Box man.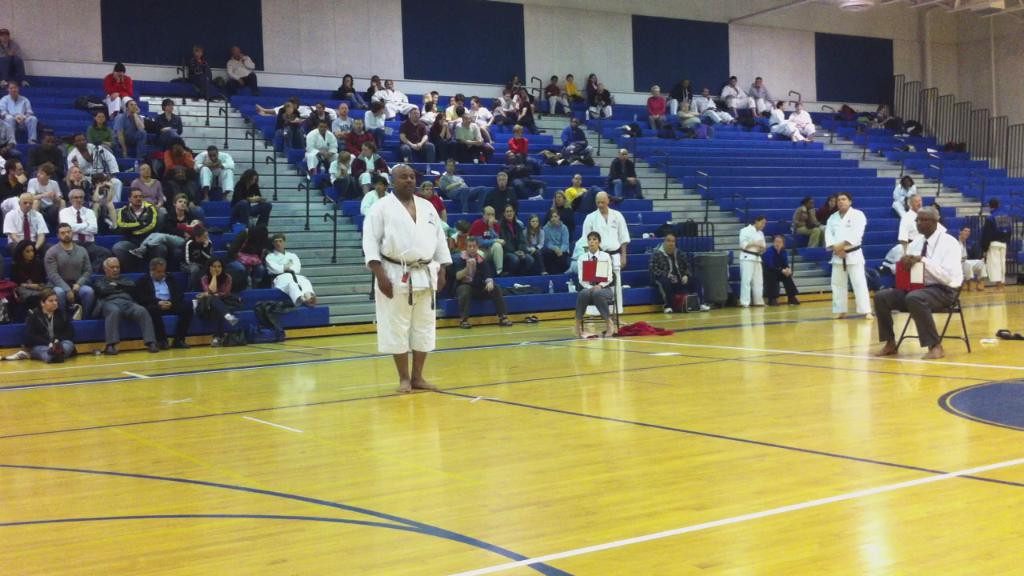
676,99,714,138.
